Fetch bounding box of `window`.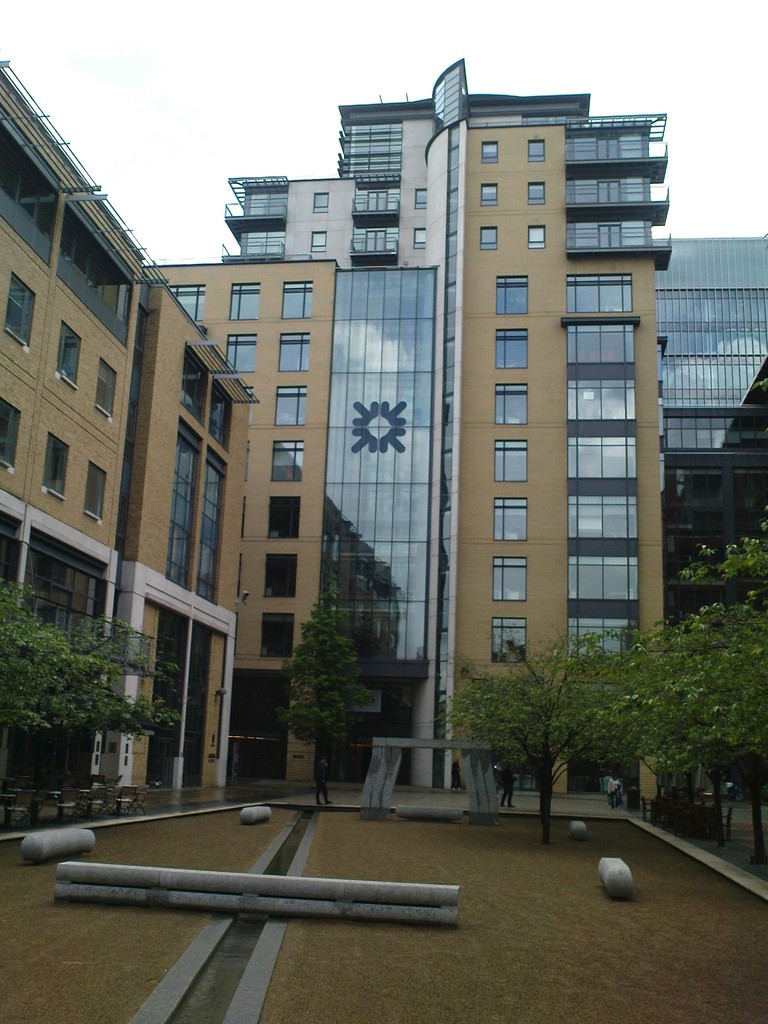
Bbox: <box>570,495,639,538</box>.
